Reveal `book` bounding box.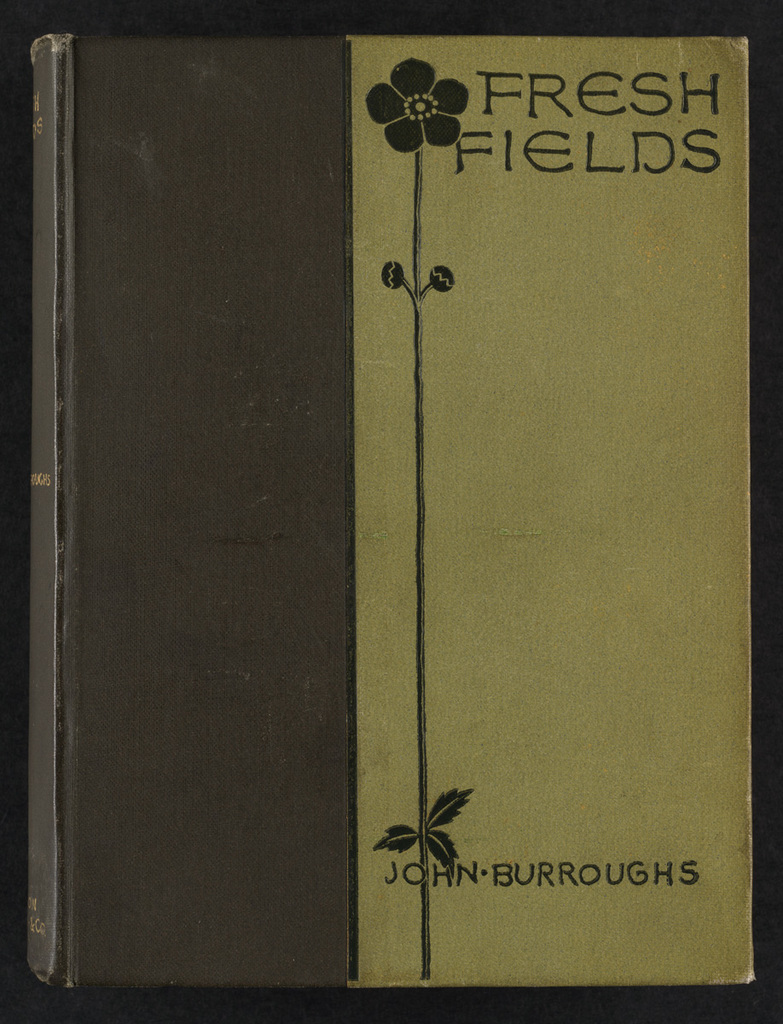
Revealed: [x1=27, y1=32, x2=754, y2=991].
